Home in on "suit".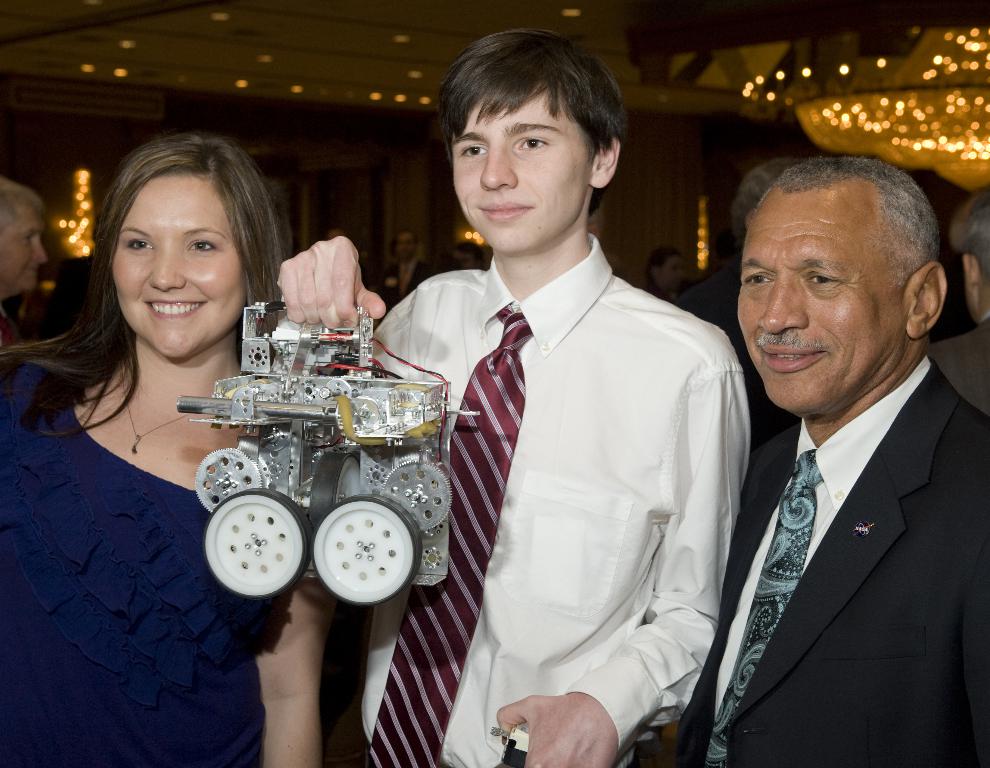
Homed in at box=[687, 238, 986, 767].
